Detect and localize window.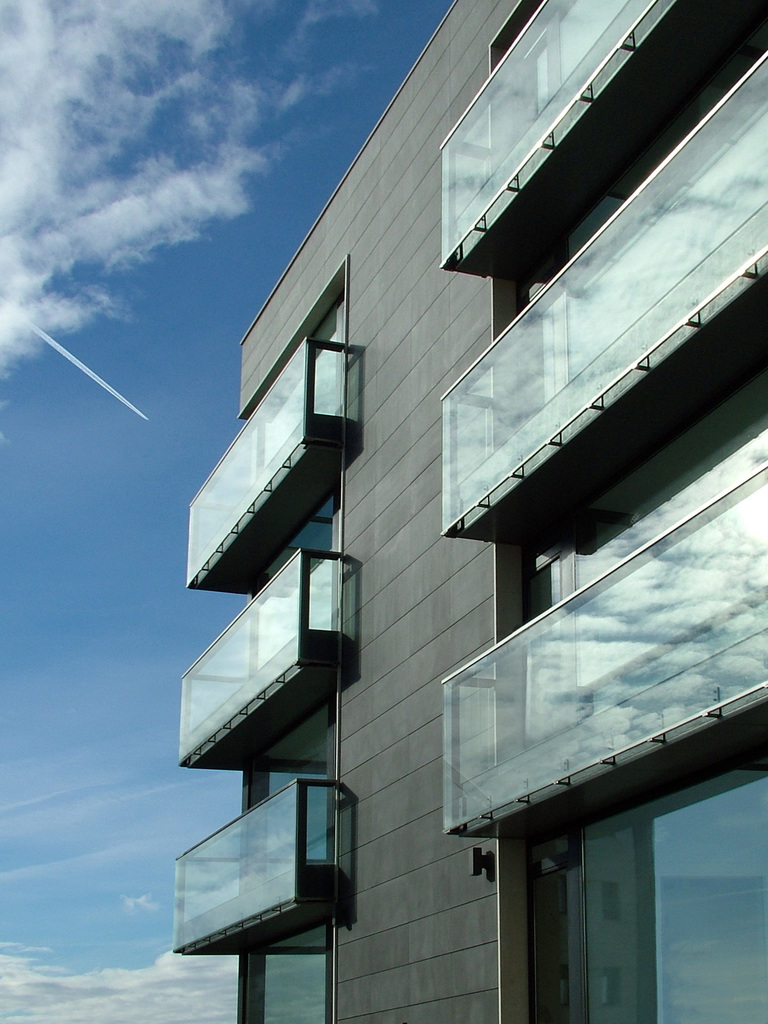
Localized at {"x1": 245, "y1": 694, "x2": 338, "y2": 886}.
